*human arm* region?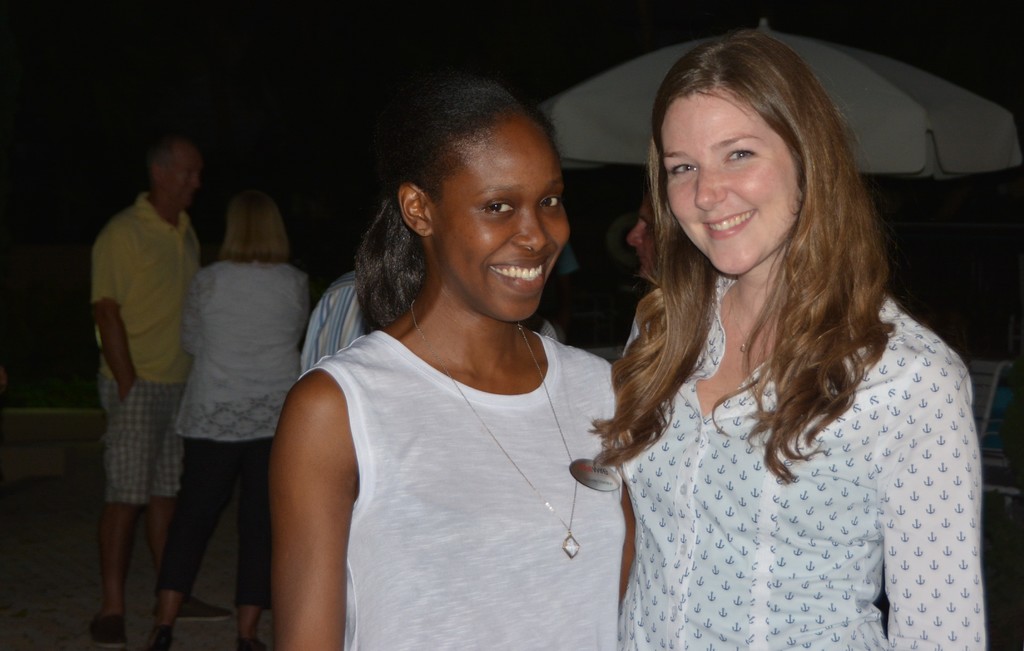
[101,227,146,410]
